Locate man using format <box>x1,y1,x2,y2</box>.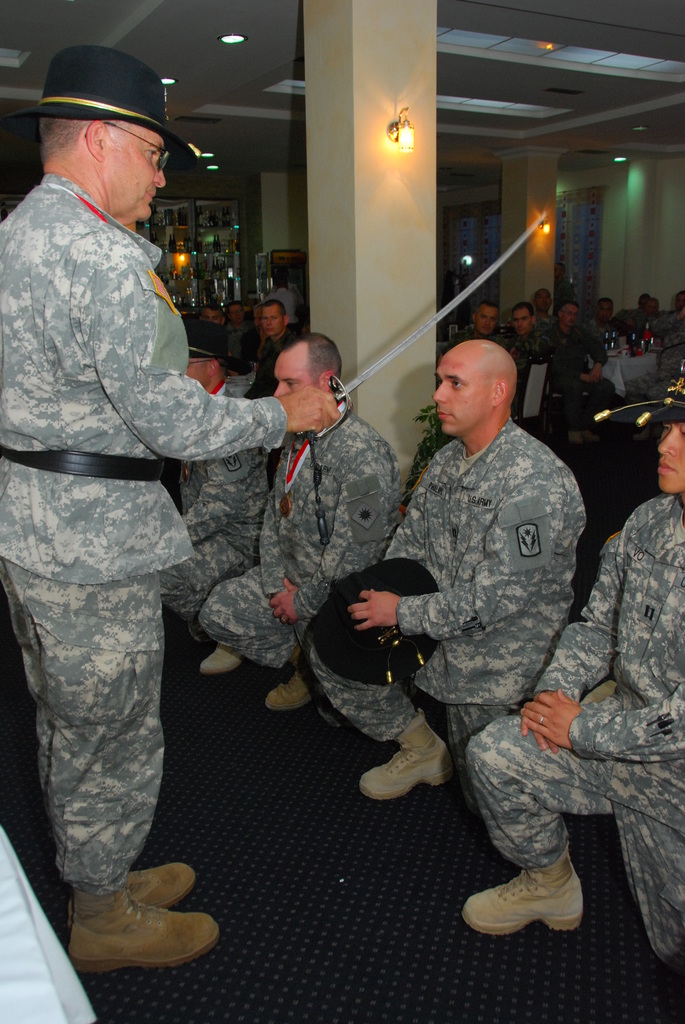
<box>225,300,256,338</box>.
